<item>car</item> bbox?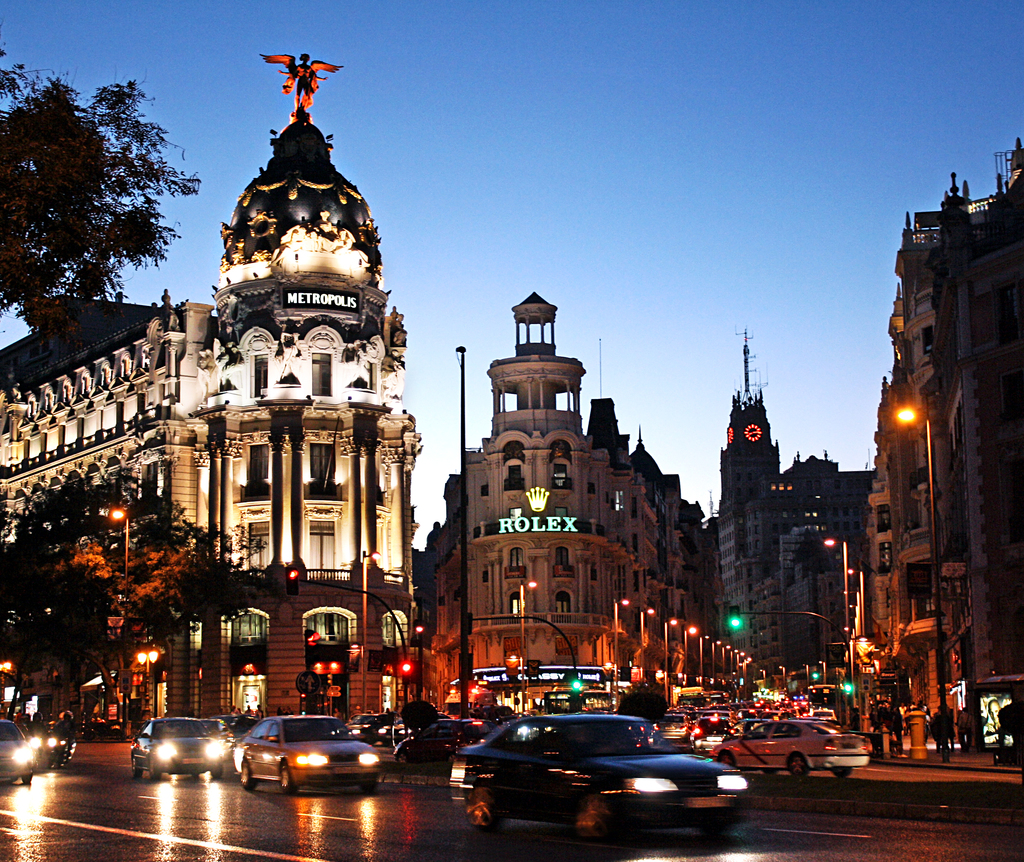
{"x1": 228, "y1": 717, "x2": 378, "y2": 793}
